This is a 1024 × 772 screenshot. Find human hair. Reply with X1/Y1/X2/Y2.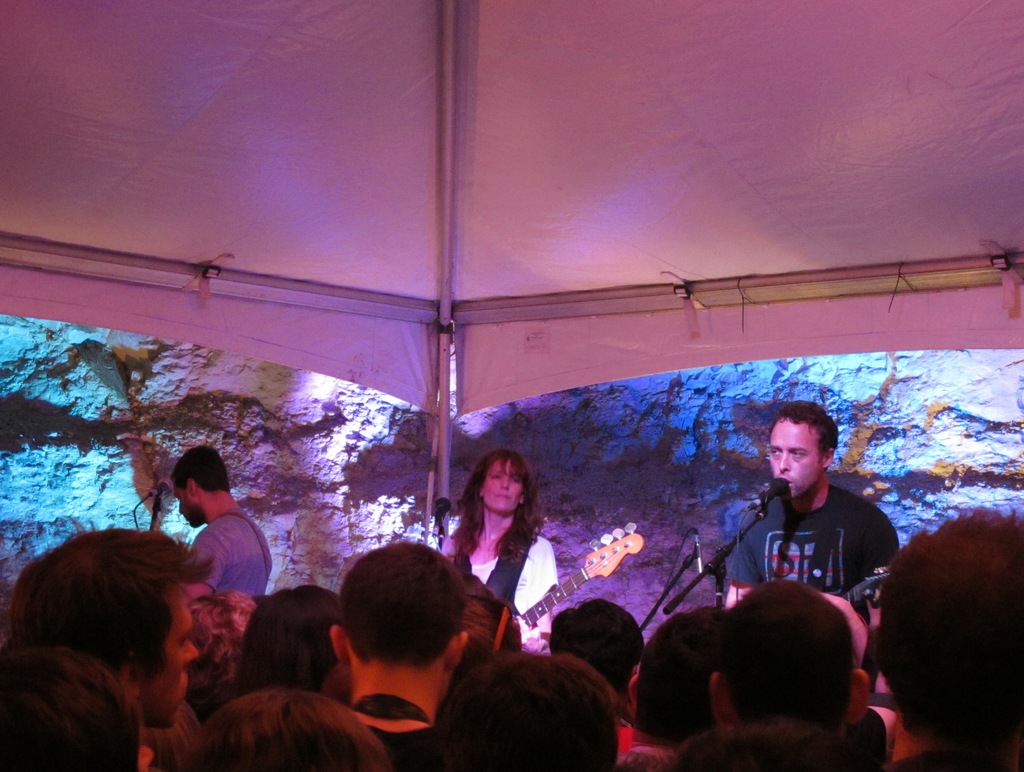
874/520/1023/764.
